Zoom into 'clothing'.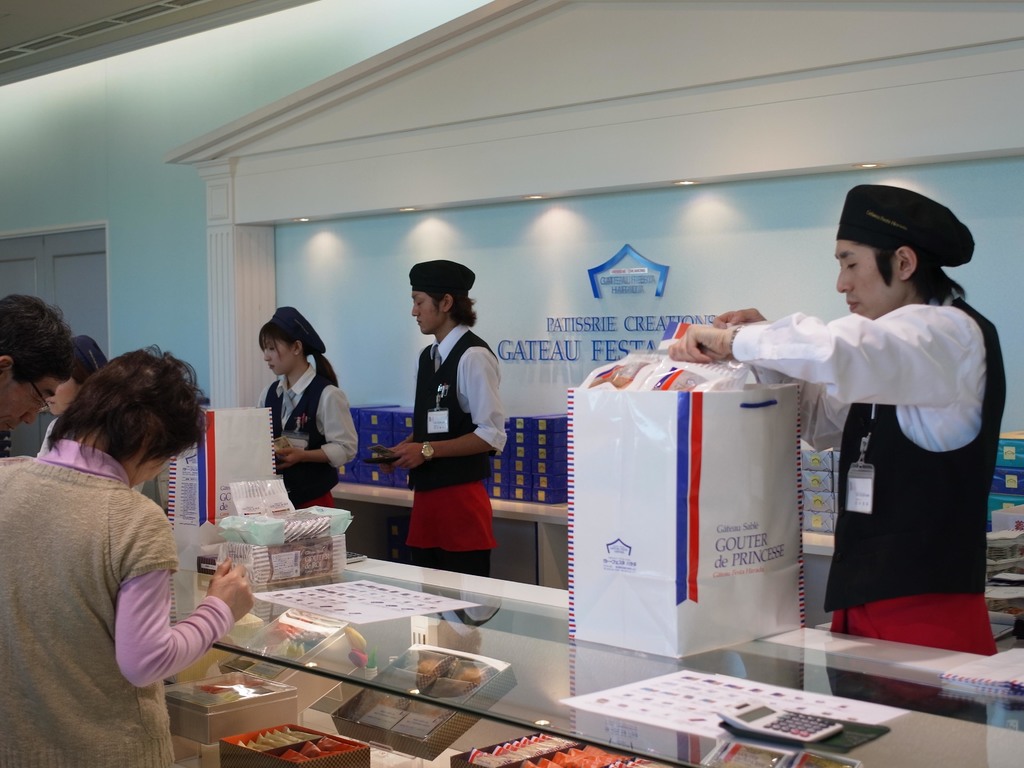
Zoom target: bbox=[0, 438, 232, 767].
